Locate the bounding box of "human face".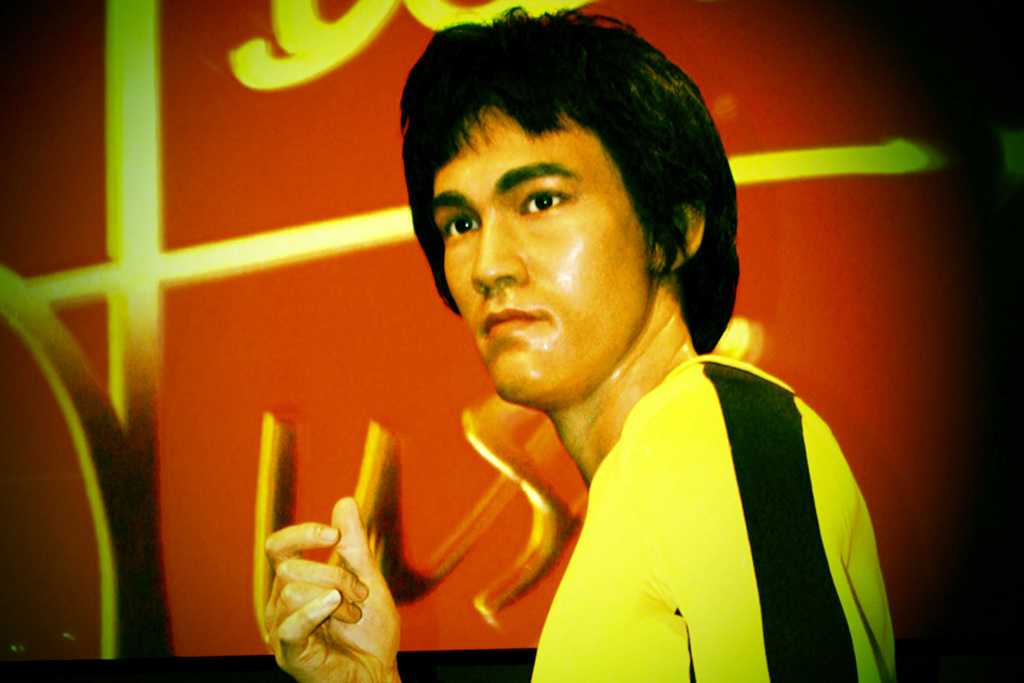
Bounding box: rect(431, 107, 655, 407).
